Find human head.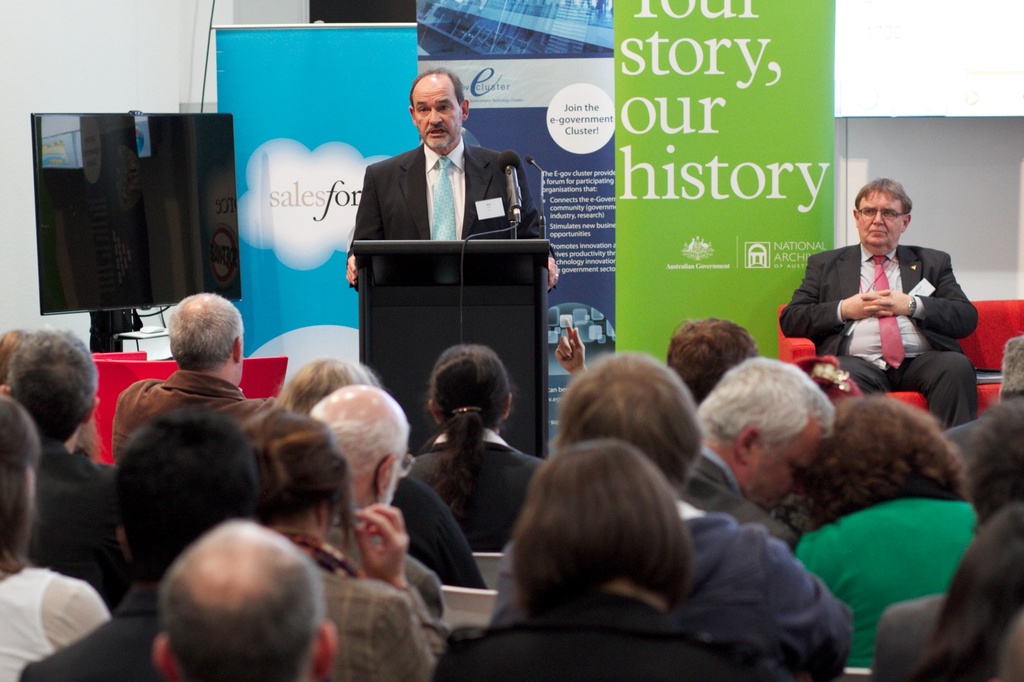
bbox=[135, 533, 341, 672].
